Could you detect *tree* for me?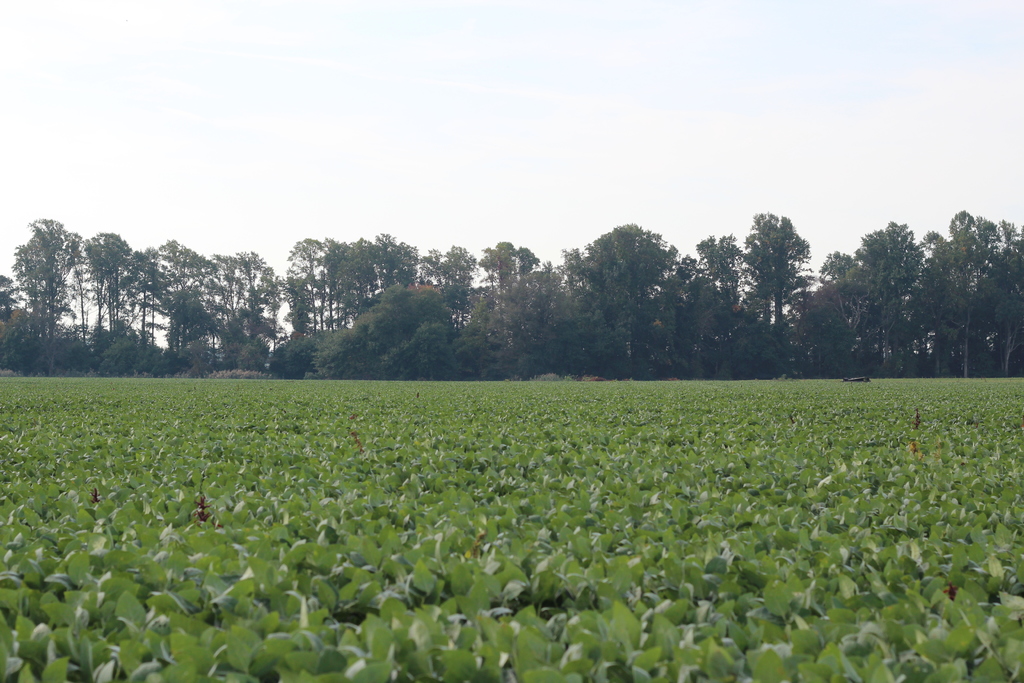
Detection result: bbox(269, 339, 322, 383).
